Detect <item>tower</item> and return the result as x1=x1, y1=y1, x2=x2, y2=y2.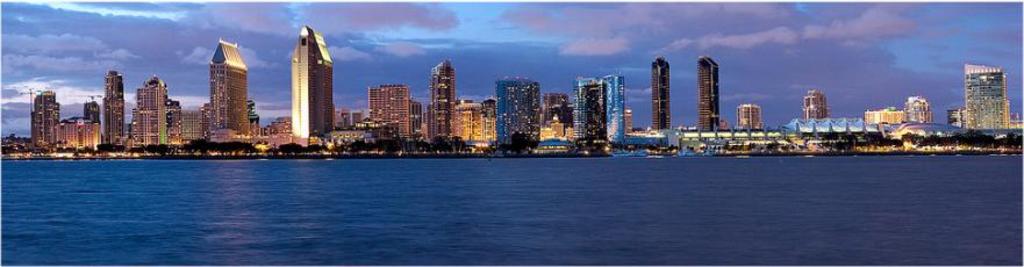
x1=803, y1=92, x2=828, y2=124.
